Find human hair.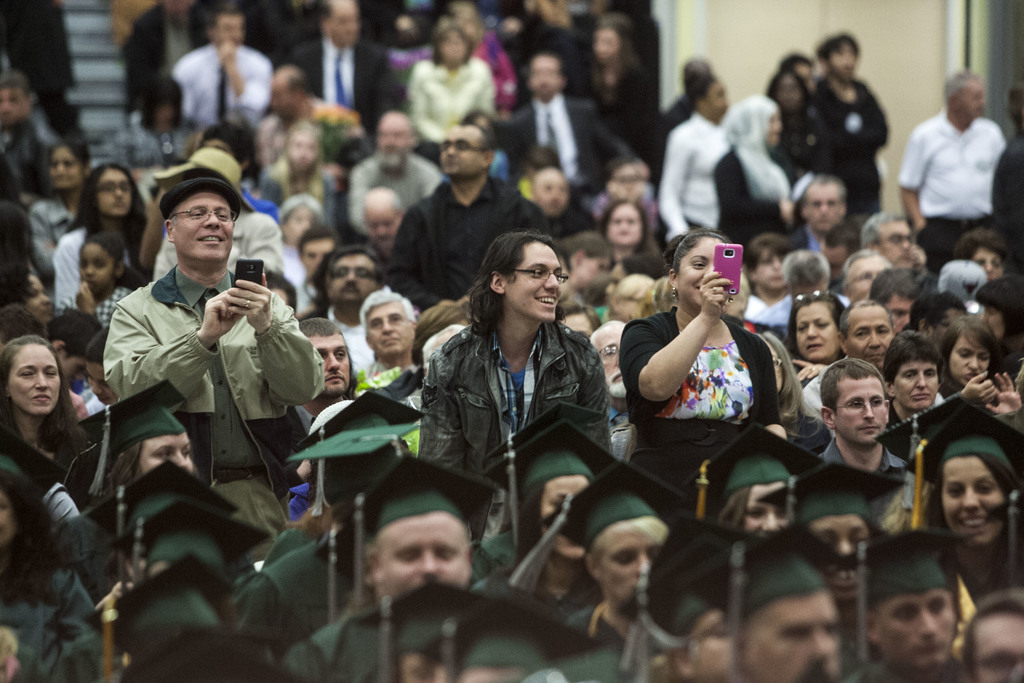
rect(286, 67, 312, 92).
